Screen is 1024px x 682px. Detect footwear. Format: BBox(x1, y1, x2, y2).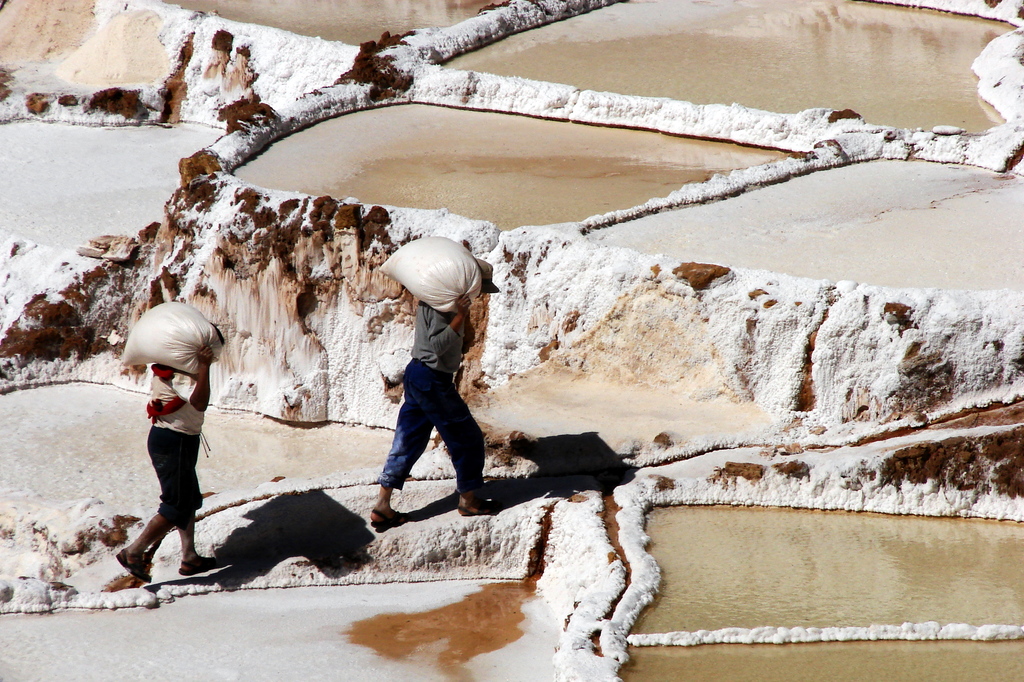
BBox(371, 501, 405, 532).
